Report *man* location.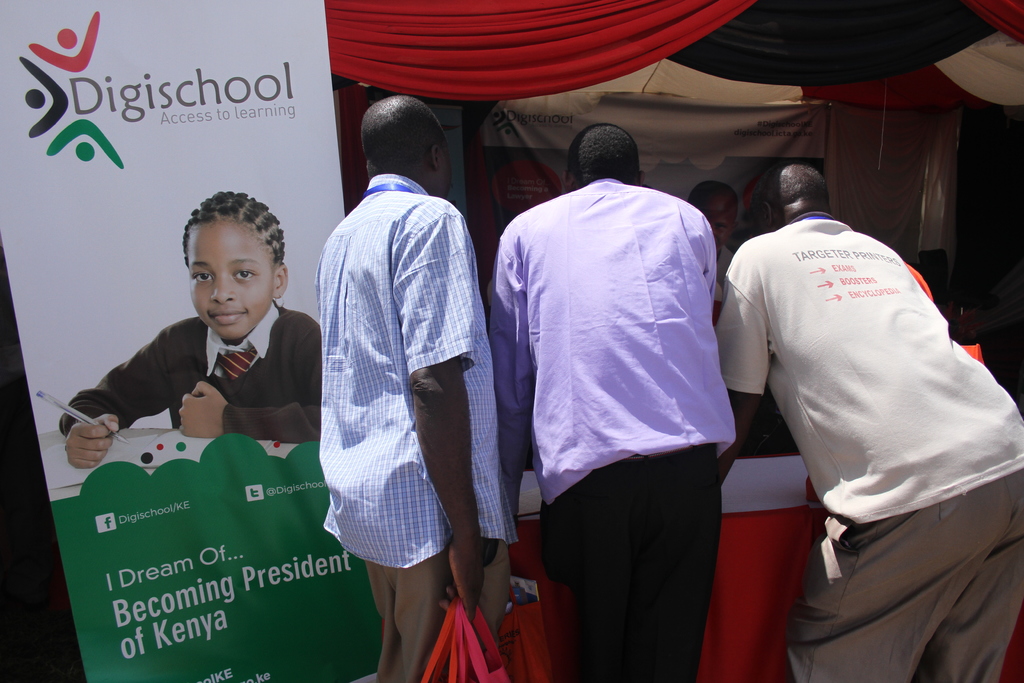
Report: 710 163 1023 682.
